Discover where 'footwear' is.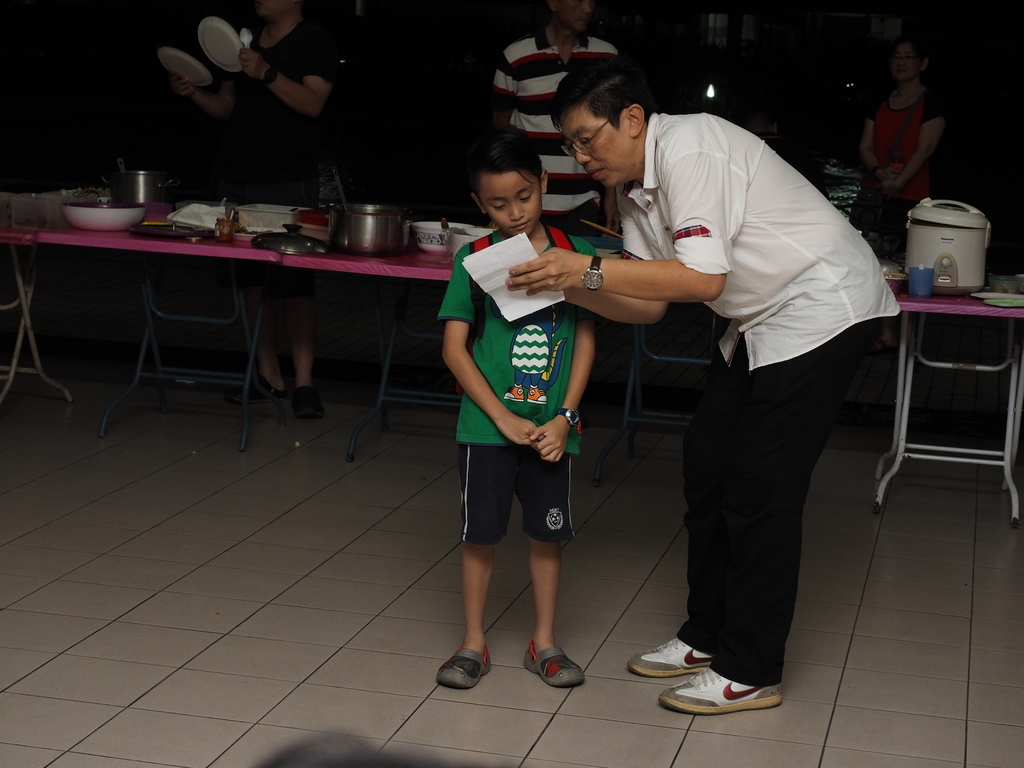
Discovered at pyautogui.locateOnScreen(639, 664, 784, 724).
